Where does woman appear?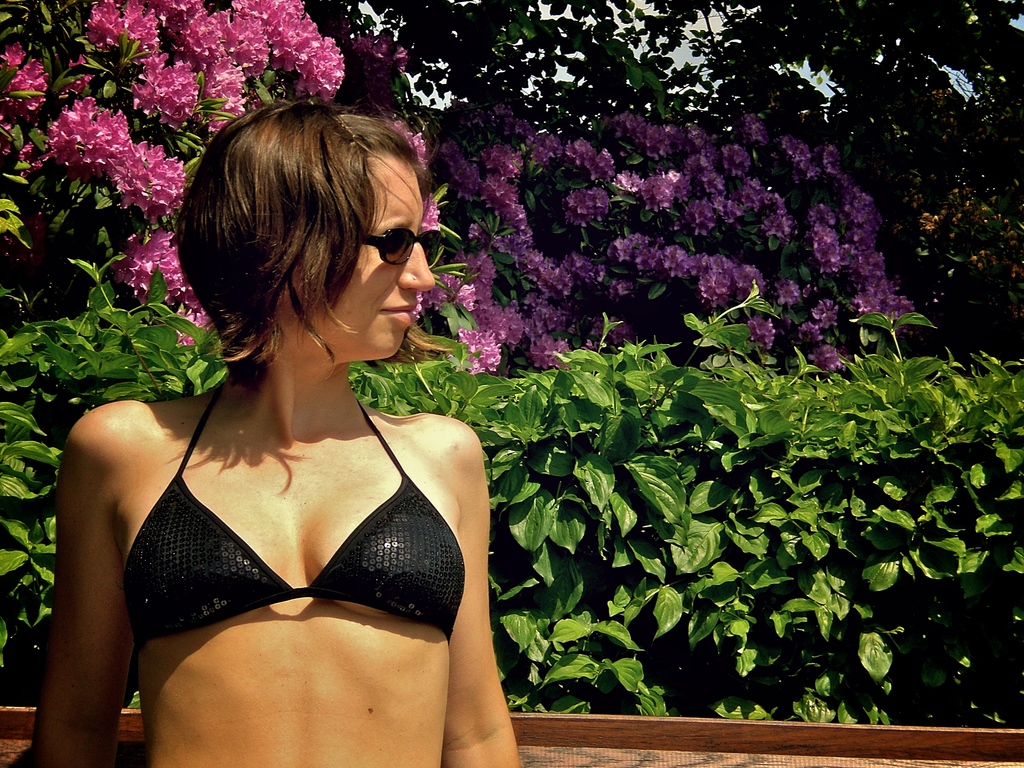
Appears at pyautogui.locateOnScreen(30, 156, 515, 767).
